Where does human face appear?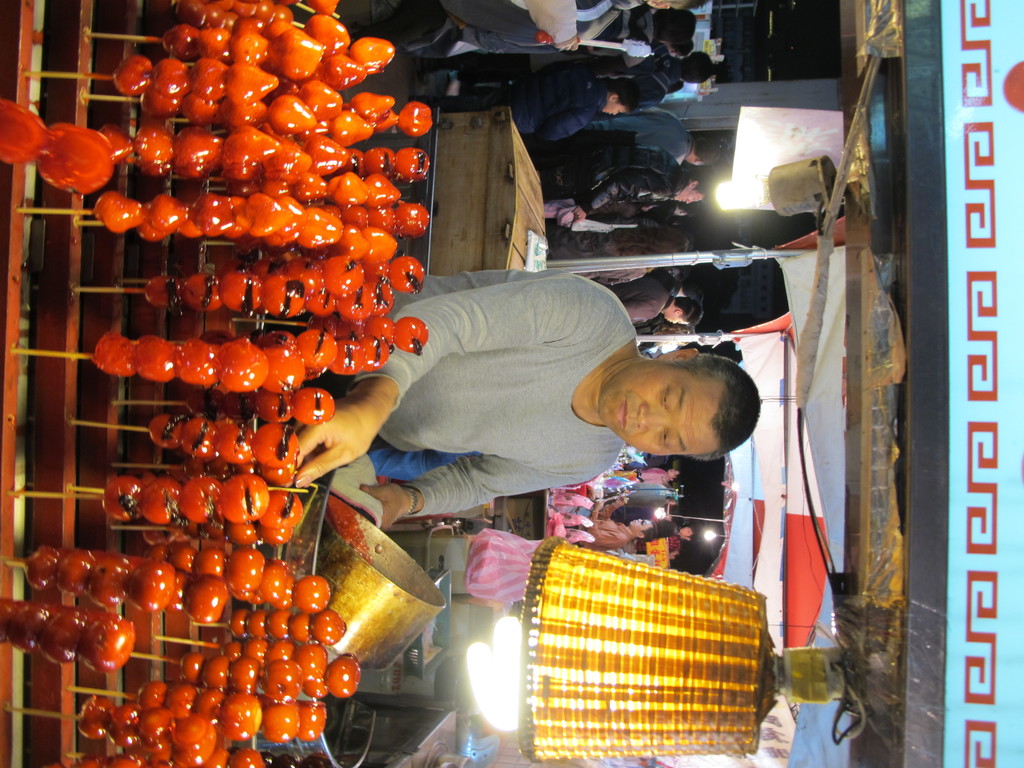
Appears at {"left": 604, "top": 100, "right": 627, "bottom": 116}.
